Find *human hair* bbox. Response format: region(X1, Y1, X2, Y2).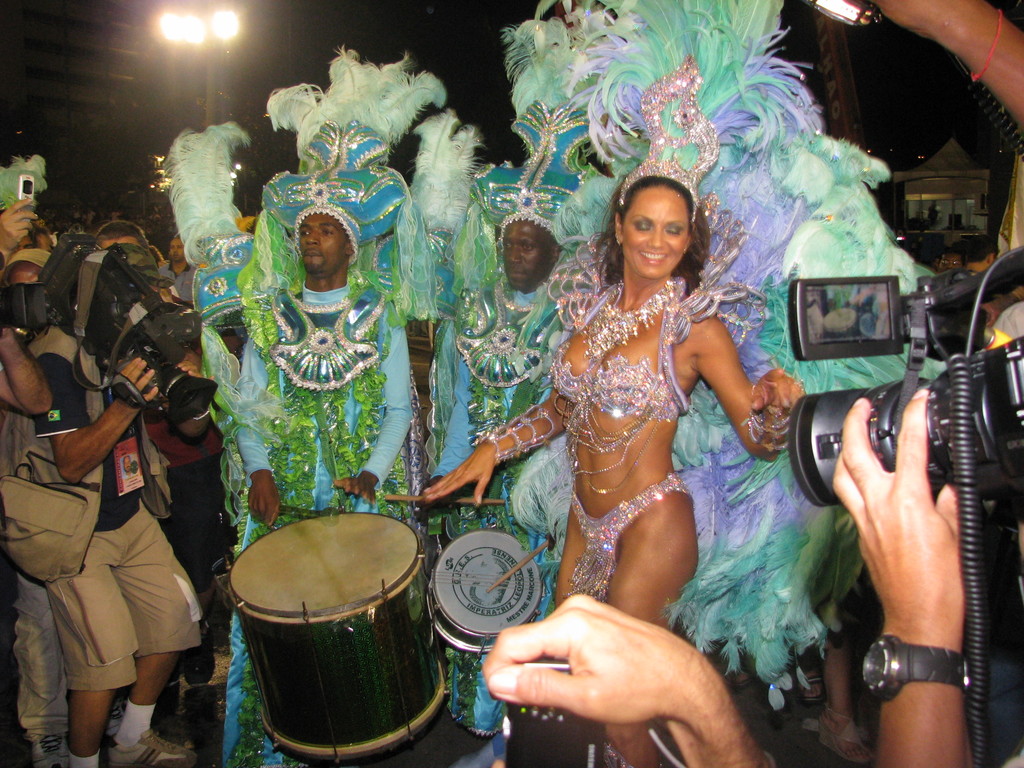
region(167, 233, 184, 257).
